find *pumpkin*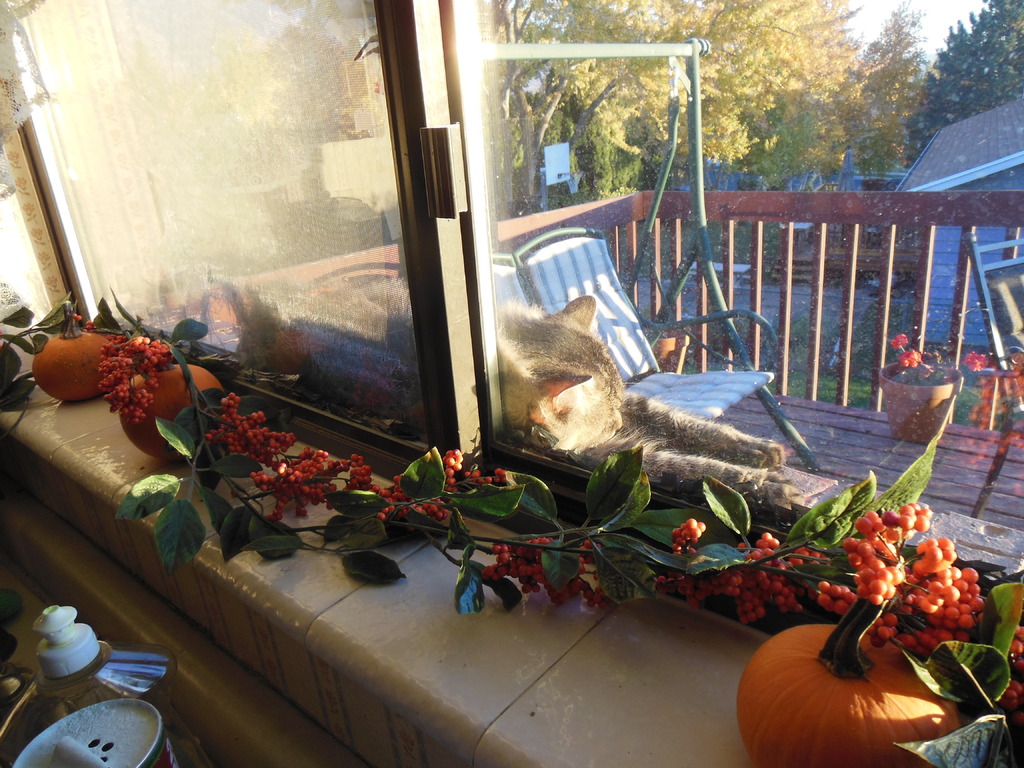
detection(116, 347, 234, 466)
